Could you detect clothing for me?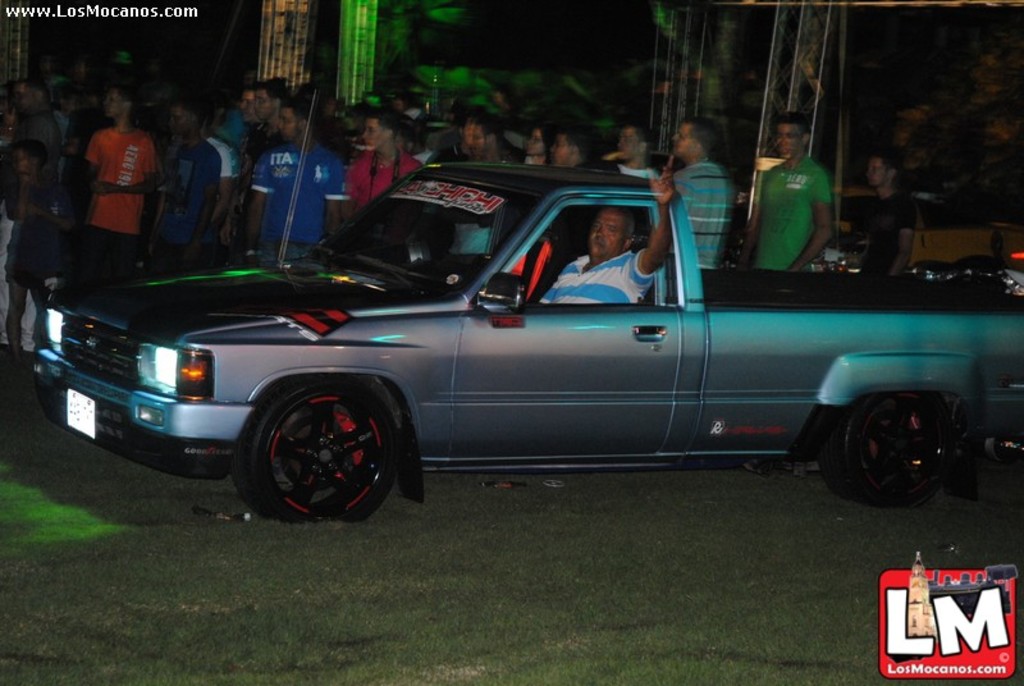
Detection result: [155, 131, 237, 269].
